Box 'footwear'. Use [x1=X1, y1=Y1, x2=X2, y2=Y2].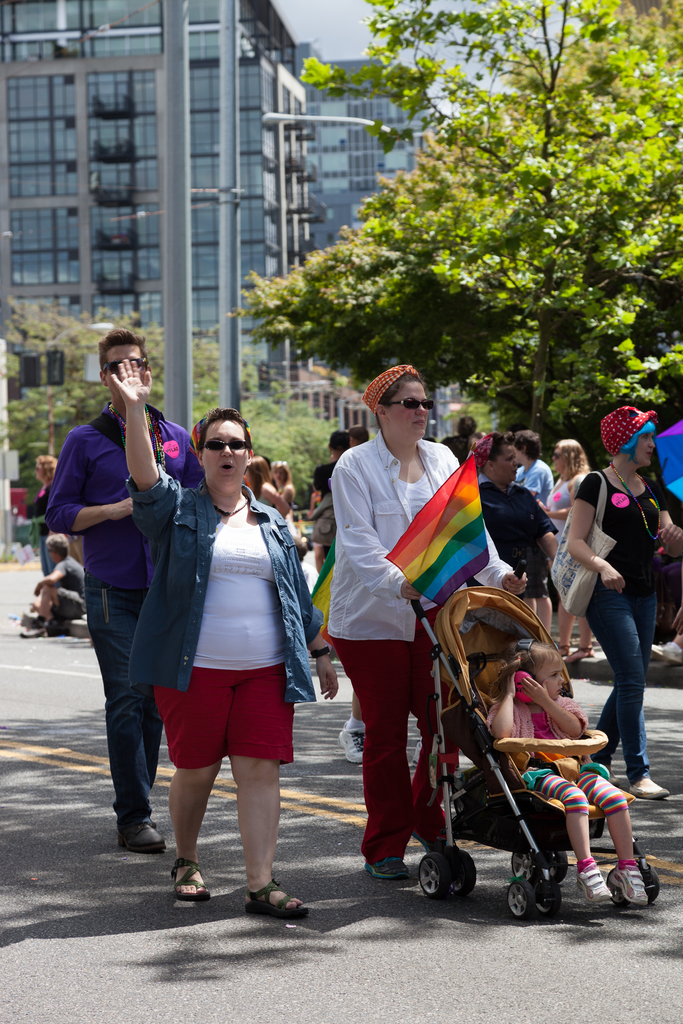
[x1=555, y1=641, x2=569, y2=653].
